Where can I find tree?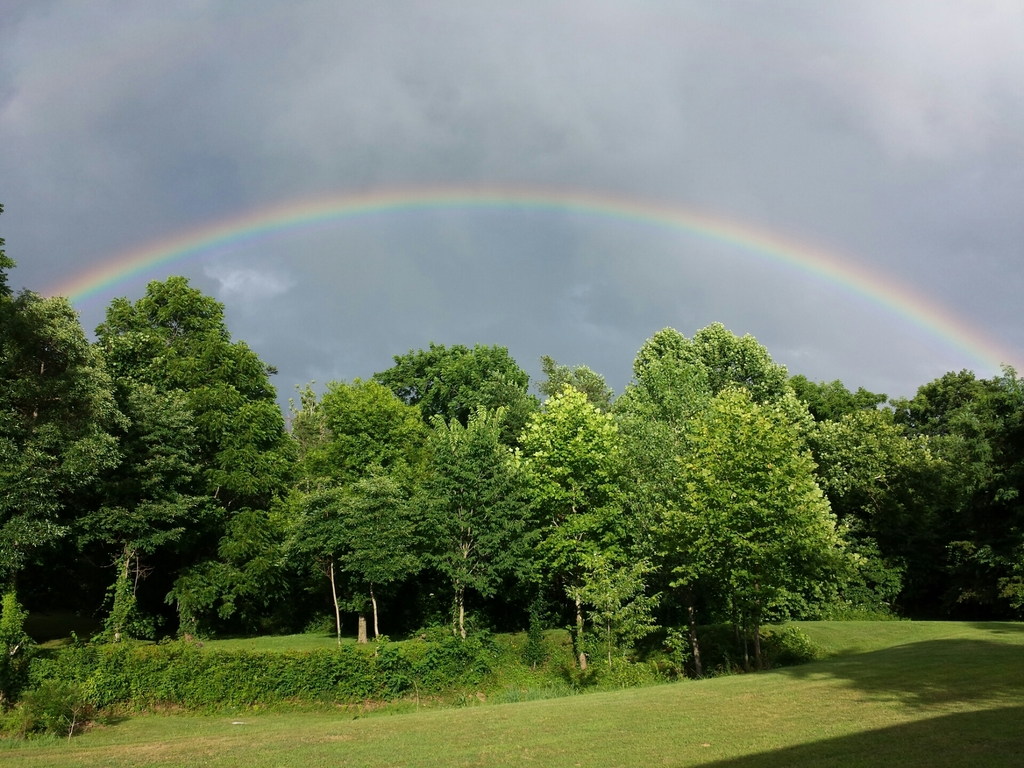
You can find it at {"left": 662, "top": 384, "right": 870, "bottom": 668}.
